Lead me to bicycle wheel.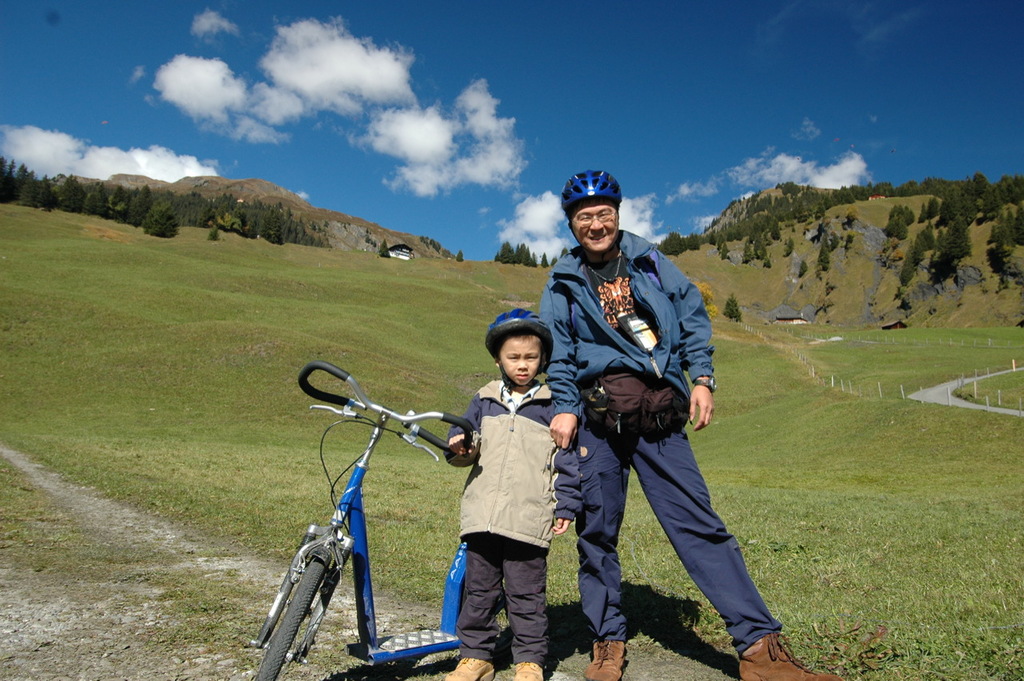
Lead to crop(253, 533, 365, 671).
